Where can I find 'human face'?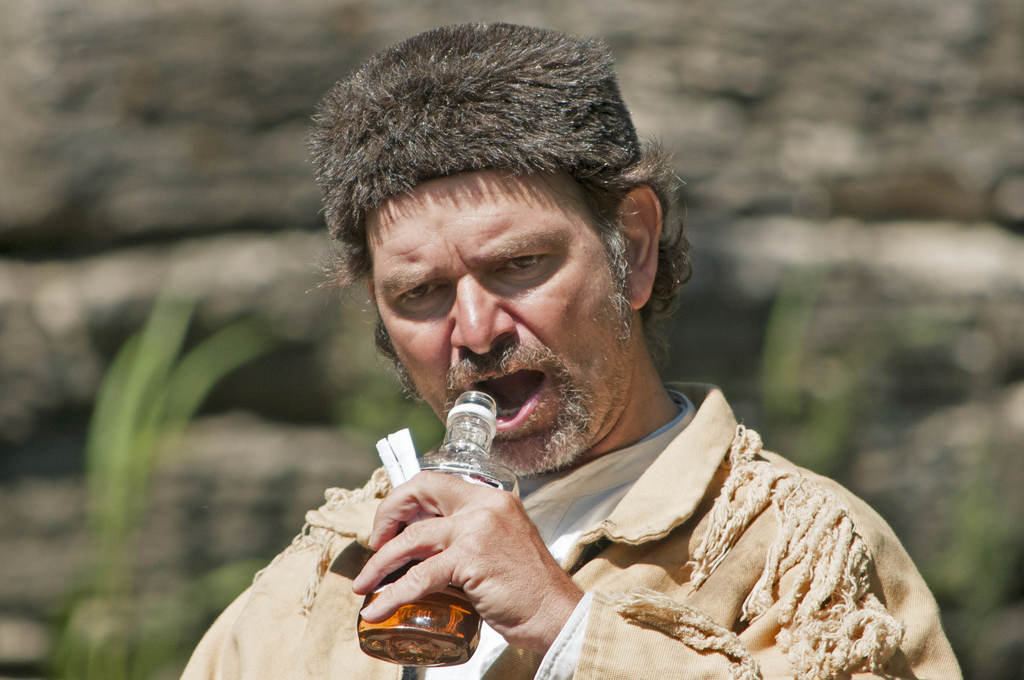
You can find it at pyautogui.locateOnScreen(375, 172, 628, 478).
